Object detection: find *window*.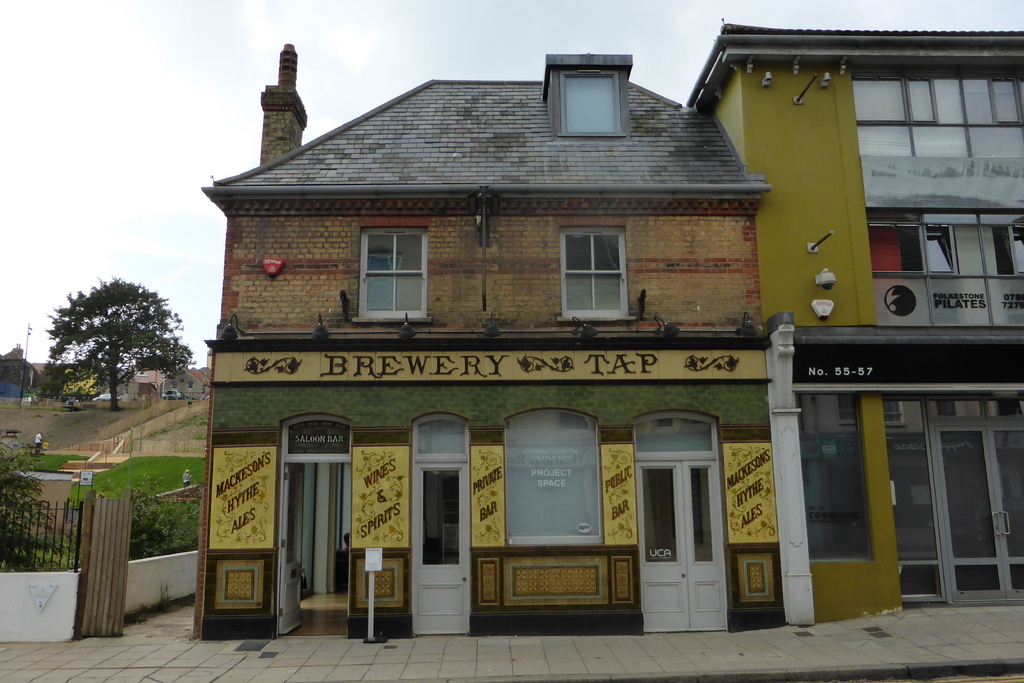
box=[505, 408, 604, 544].
